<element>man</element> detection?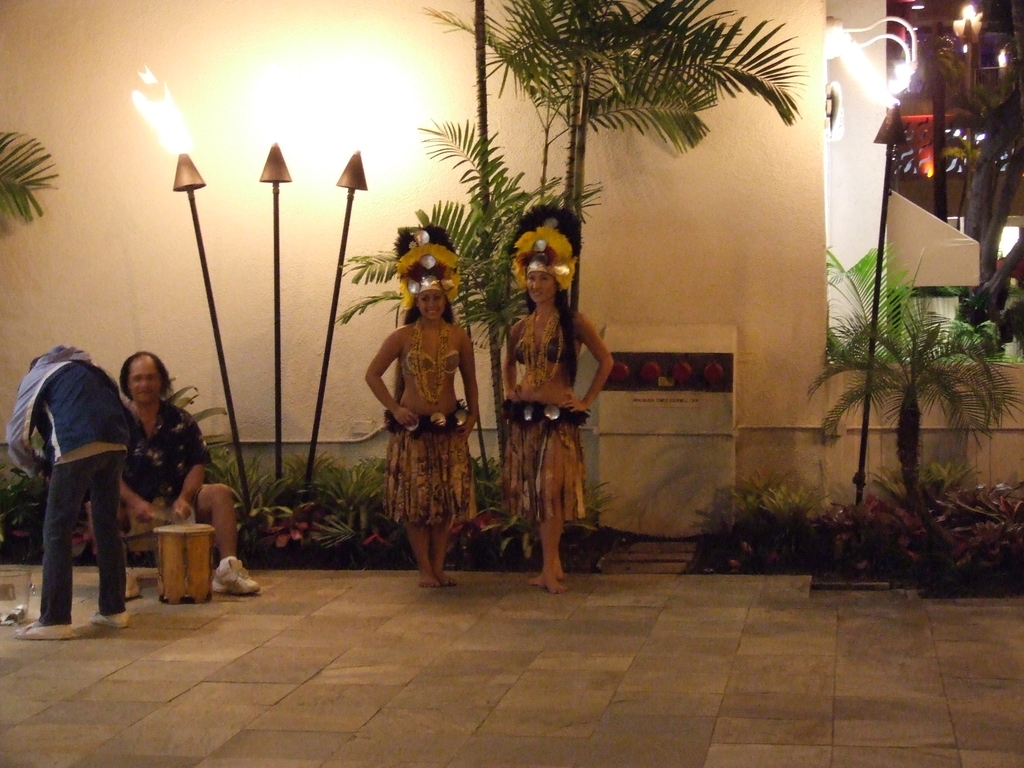
[15,334,162,634]
